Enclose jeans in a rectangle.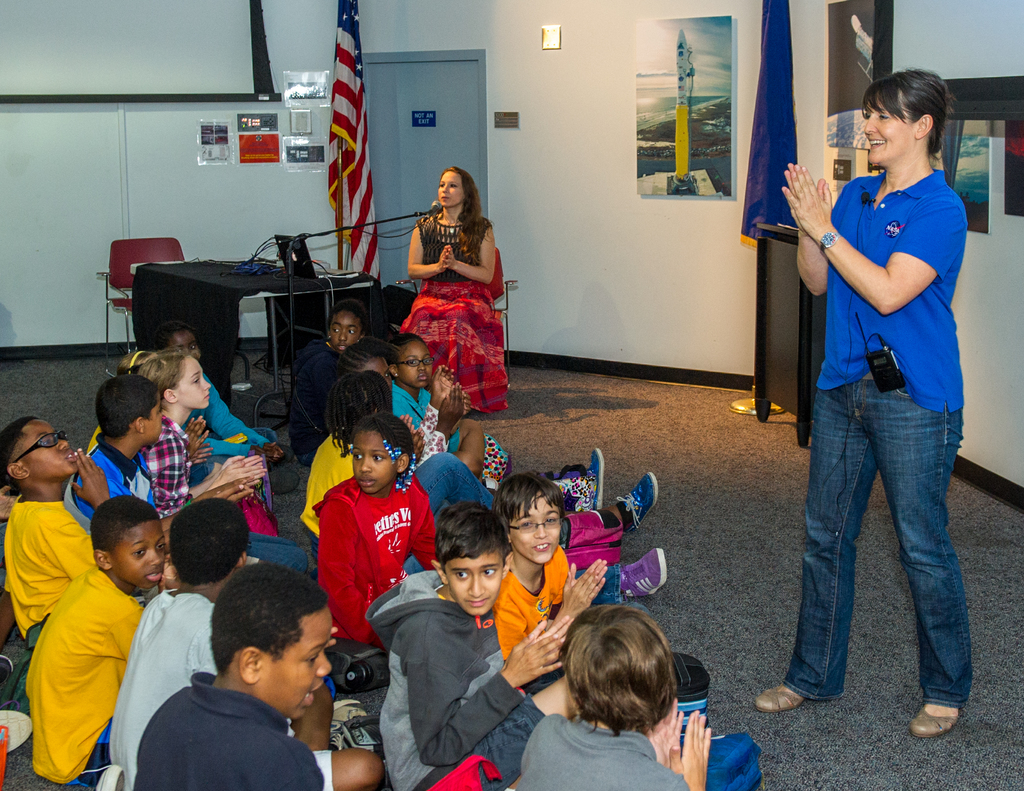
x1=413, y1=452, x2=486, y2=512.
